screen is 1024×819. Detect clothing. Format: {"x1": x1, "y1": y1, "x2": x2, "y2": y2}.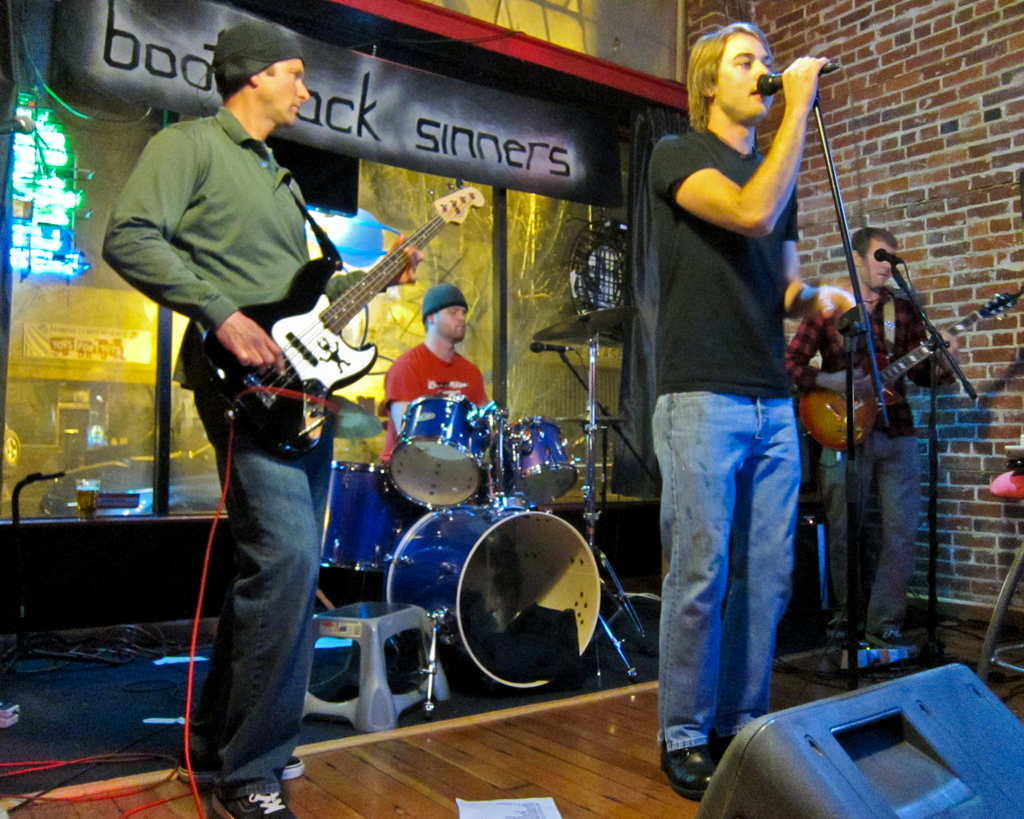
{"x1": 381, "y1": 345, "x2": 490, "y2": 461}.
